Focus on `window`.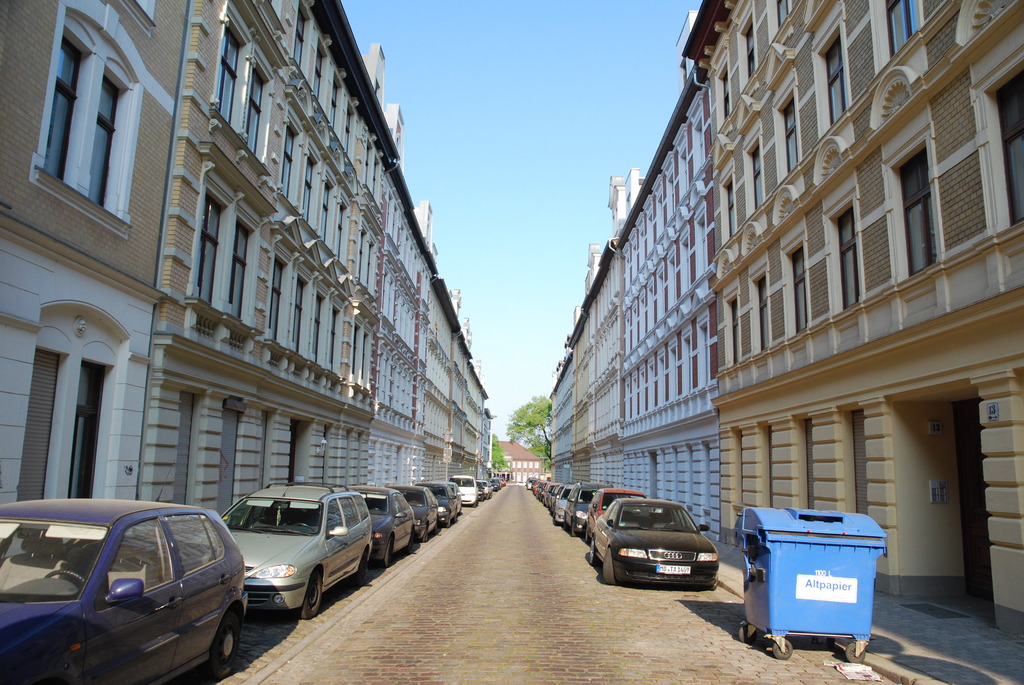
Focused at l=769, t=86, r=803, b=182.
